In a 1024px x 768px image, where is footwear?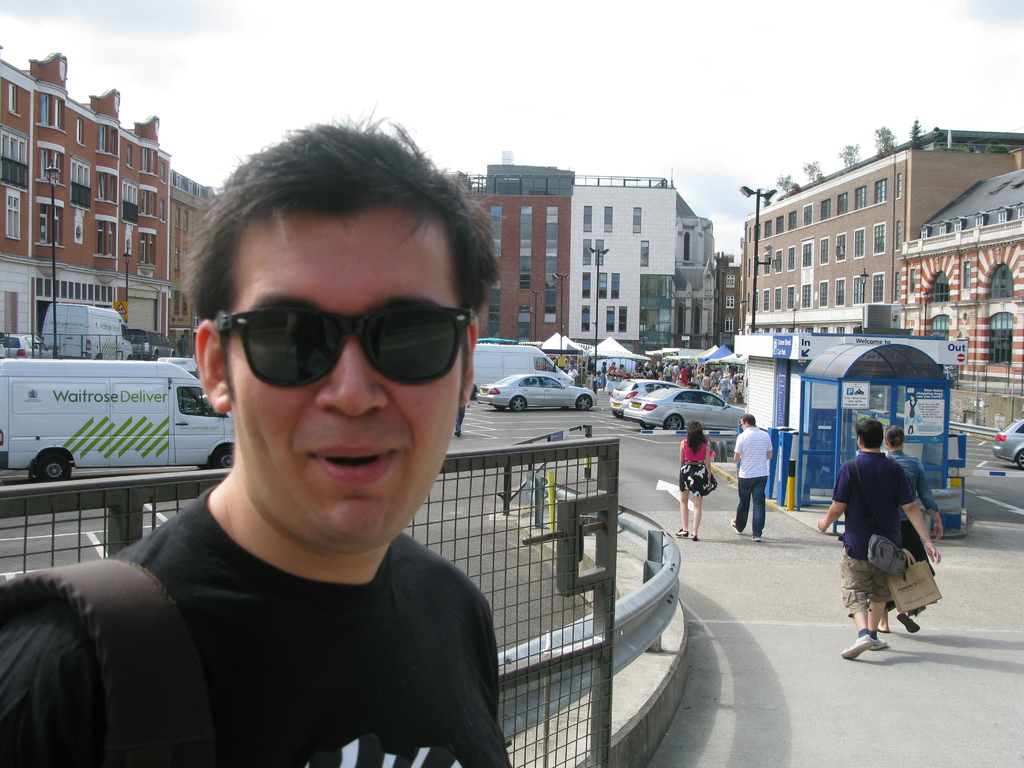
box=[751, 536, 762, 543].
